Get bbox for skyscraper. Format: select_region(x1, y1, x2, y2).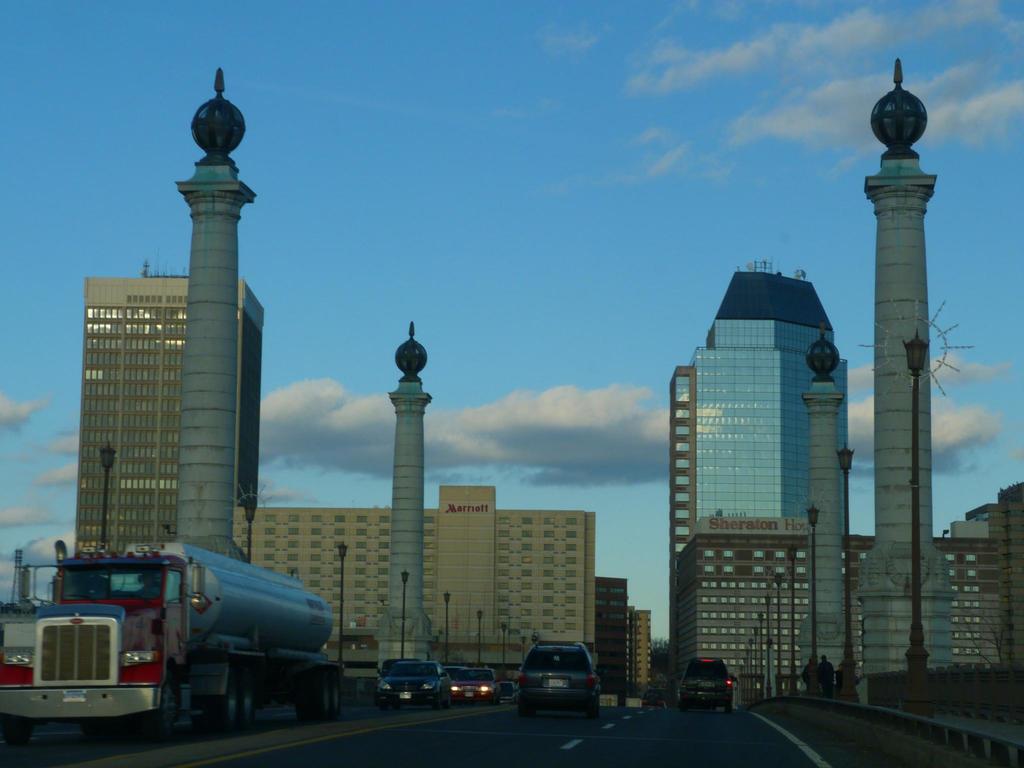
select_region(259, 486, 598, 695).
